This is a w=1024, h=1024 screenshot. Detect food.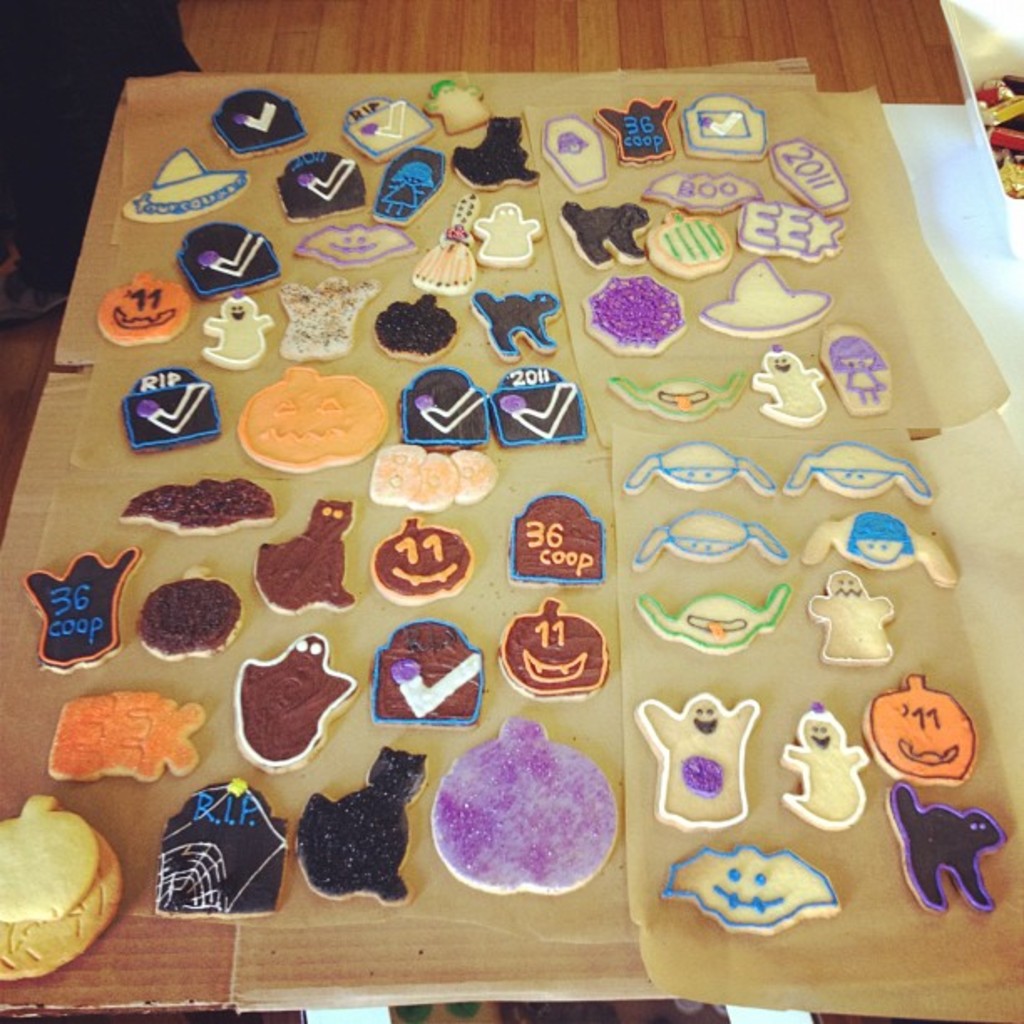
(276, 278, 381, 353).
